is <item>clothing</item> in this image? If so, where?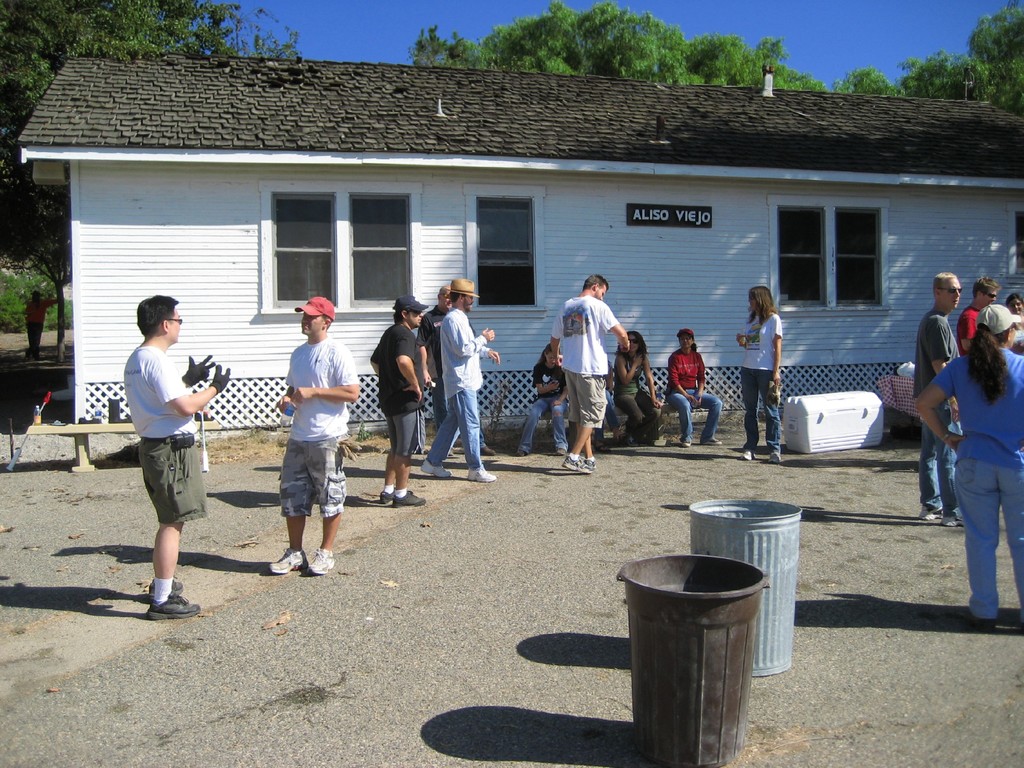
Yes, at <region>17, 292, 61, 361</region>.
